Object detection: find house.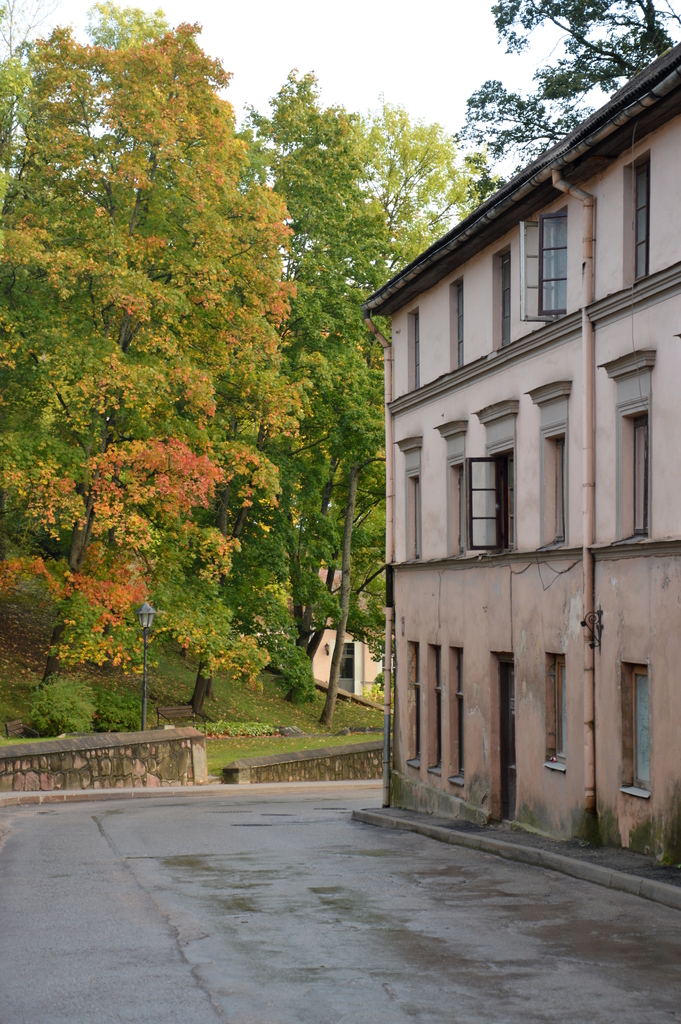
(x1=574, y1=49, x2=680, y2=911).
